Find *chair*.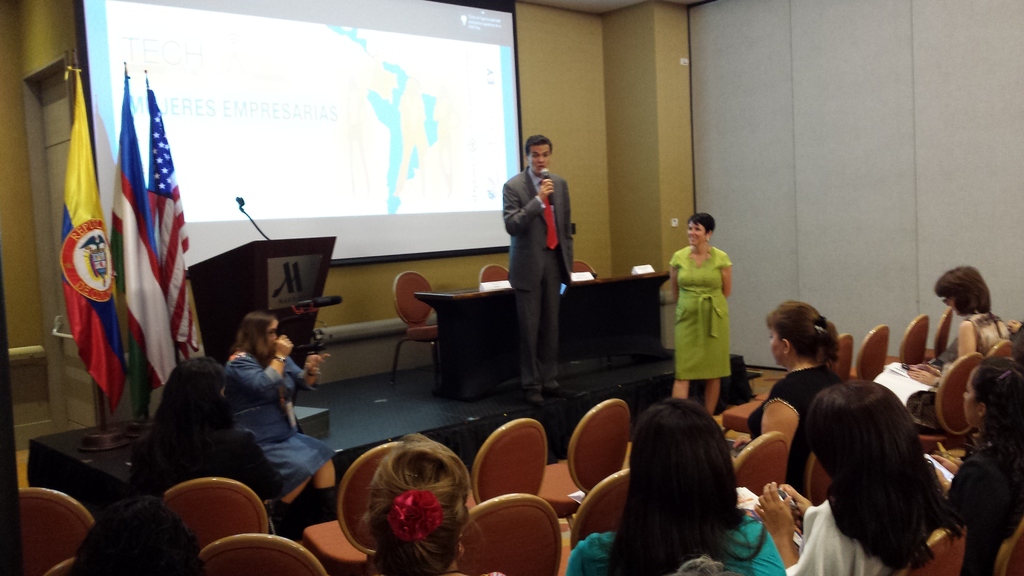
pyautogui.locateOnScreen(13, 487, 100, 575).
